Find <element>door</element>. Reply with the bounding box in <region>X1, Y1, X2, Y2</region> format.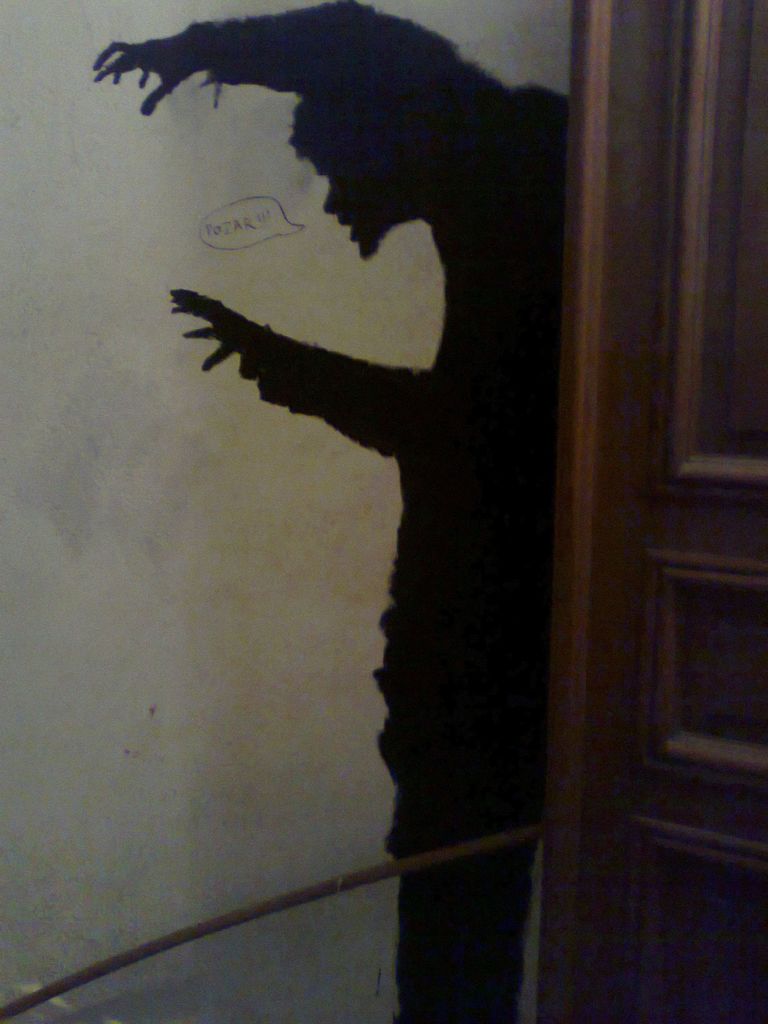
<region>542, 3, 767, 1023</region>.
